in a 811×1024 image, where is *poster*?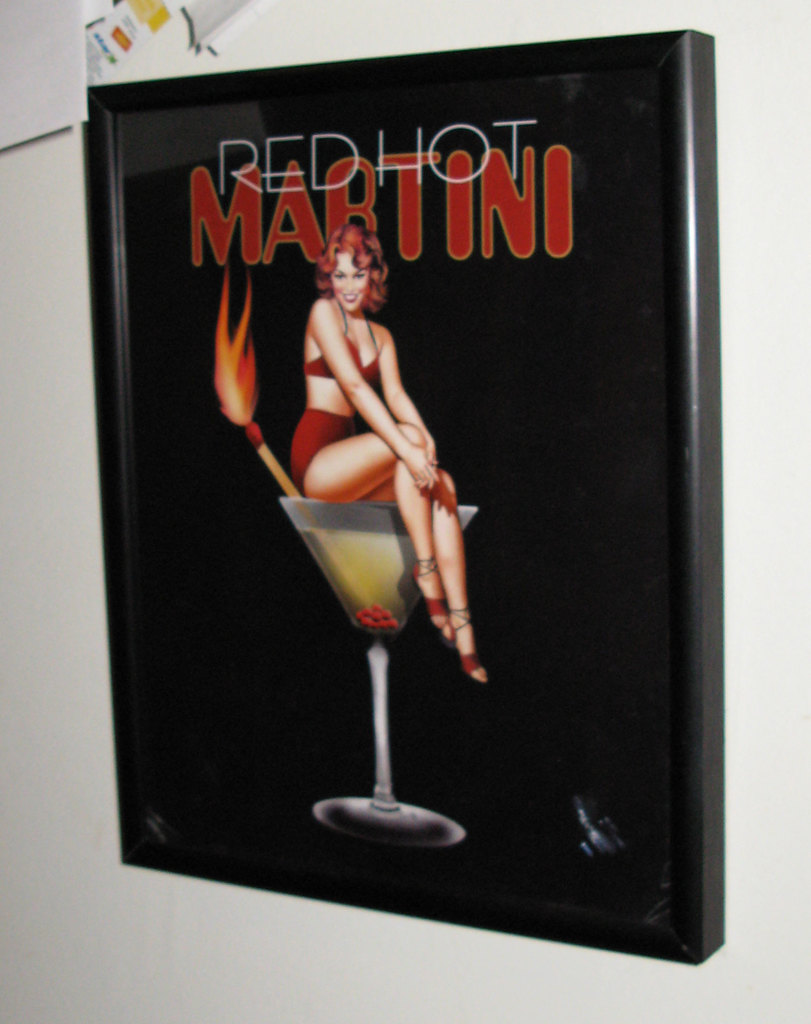
(0,3,810,1023).
